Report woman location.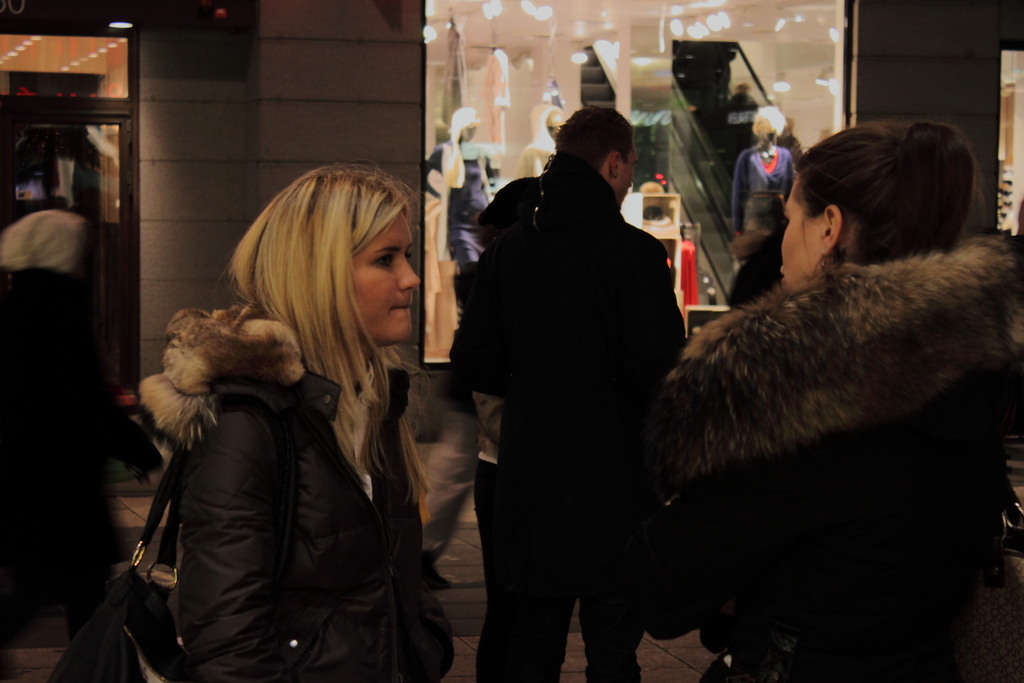
Report: x1=628 y1=134 x2=1023 y2=682.
